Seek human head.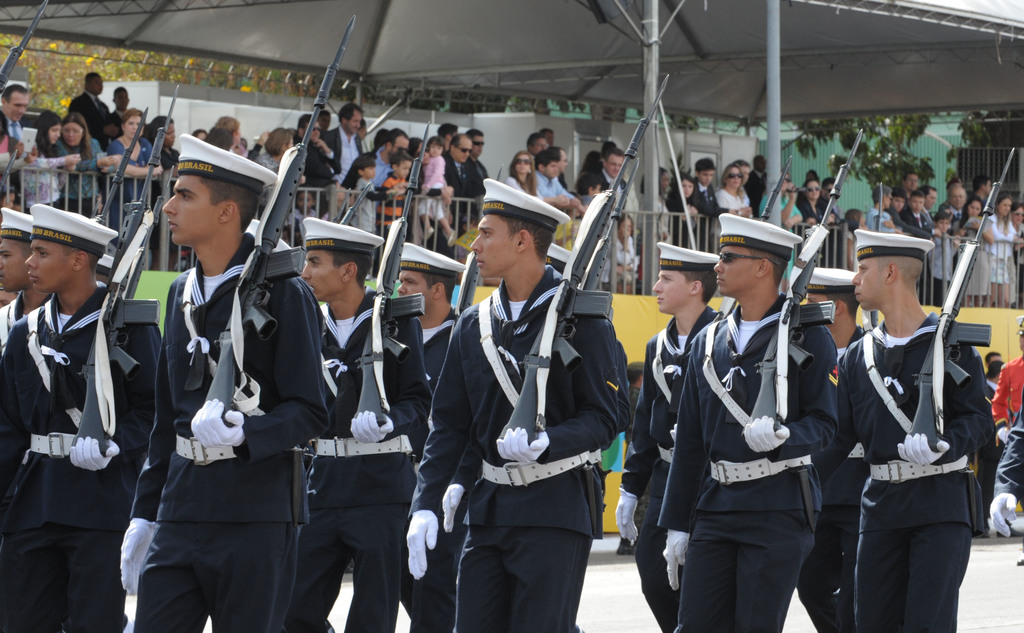
bbox=[397, 256, 455, 319].
